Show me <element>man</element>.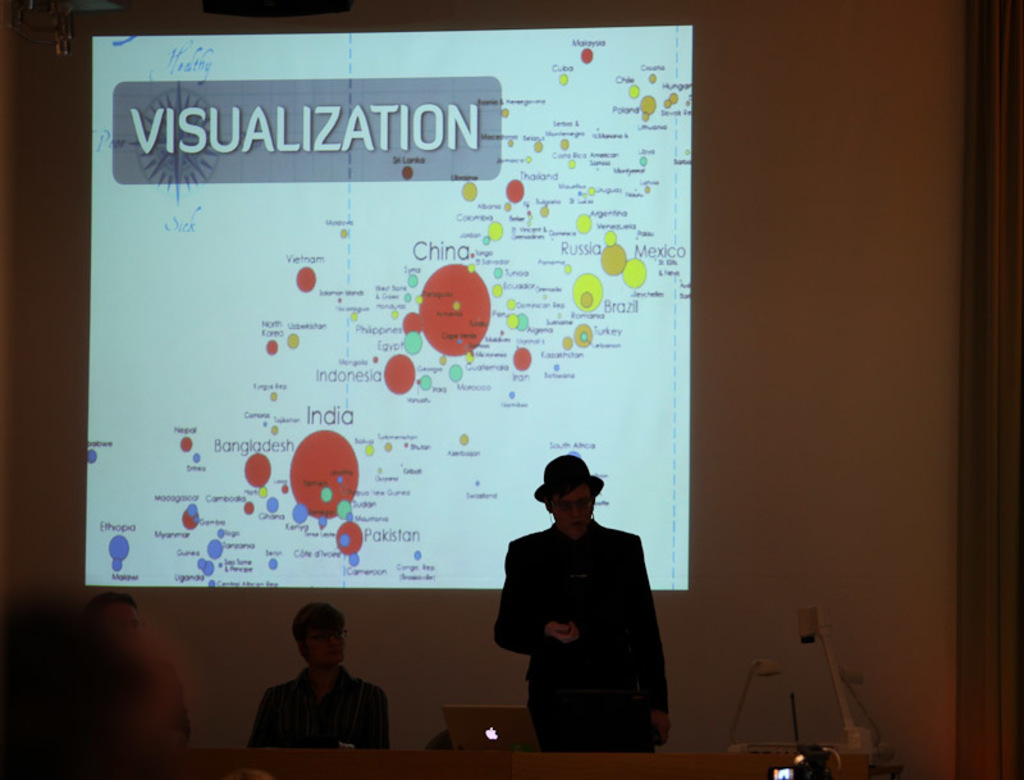
<element>man</element> is here: detection(476, 429, 678, 761).
